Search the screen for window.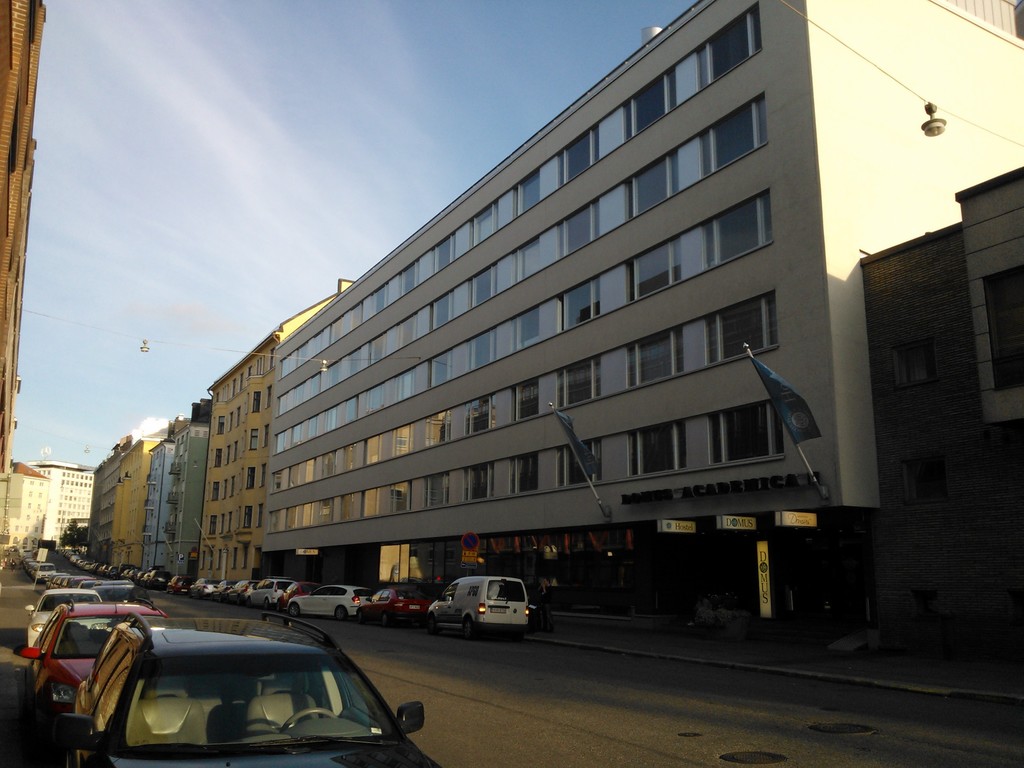
Found at (205, 516, 217, 534).
